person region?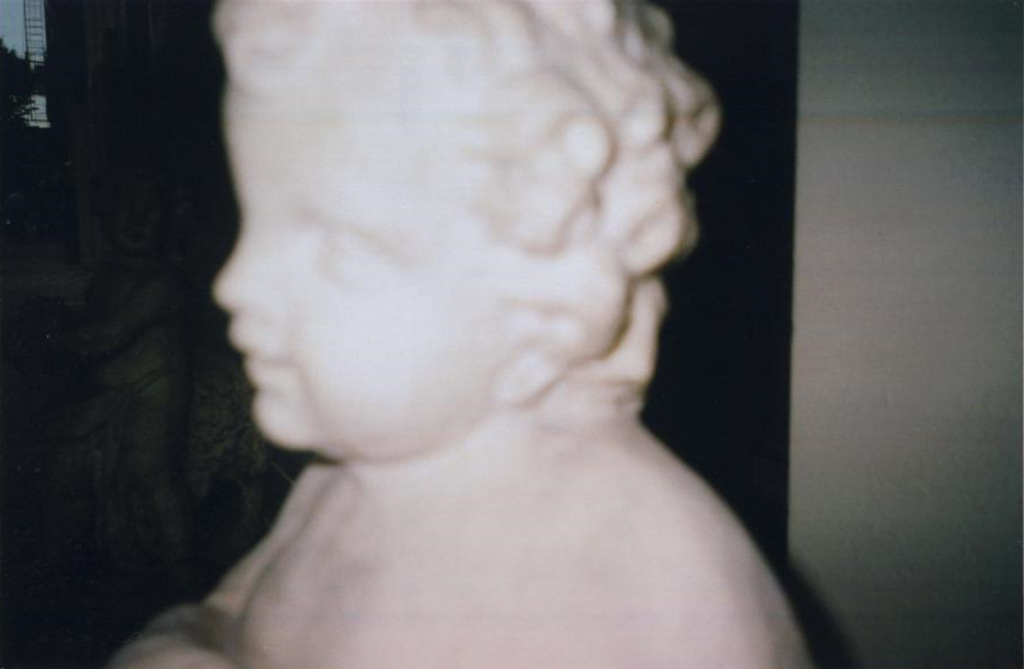
bbox(119, 0, 861, 668)
